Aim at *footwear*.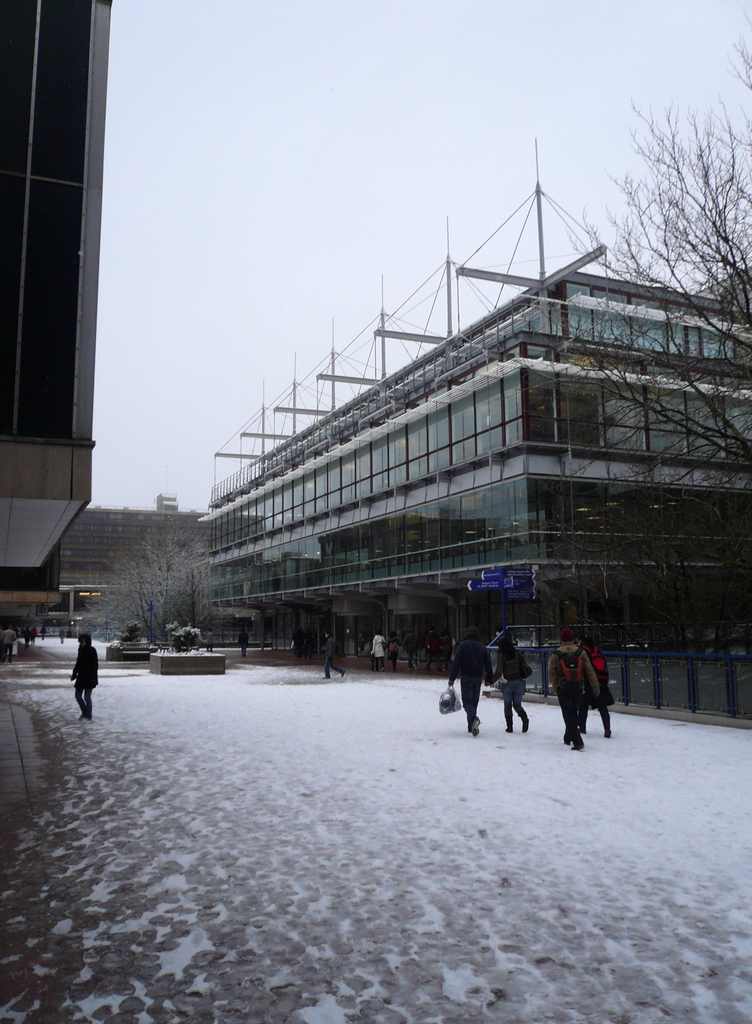
Aimed at bbox=(521, 715, 532, 732).
